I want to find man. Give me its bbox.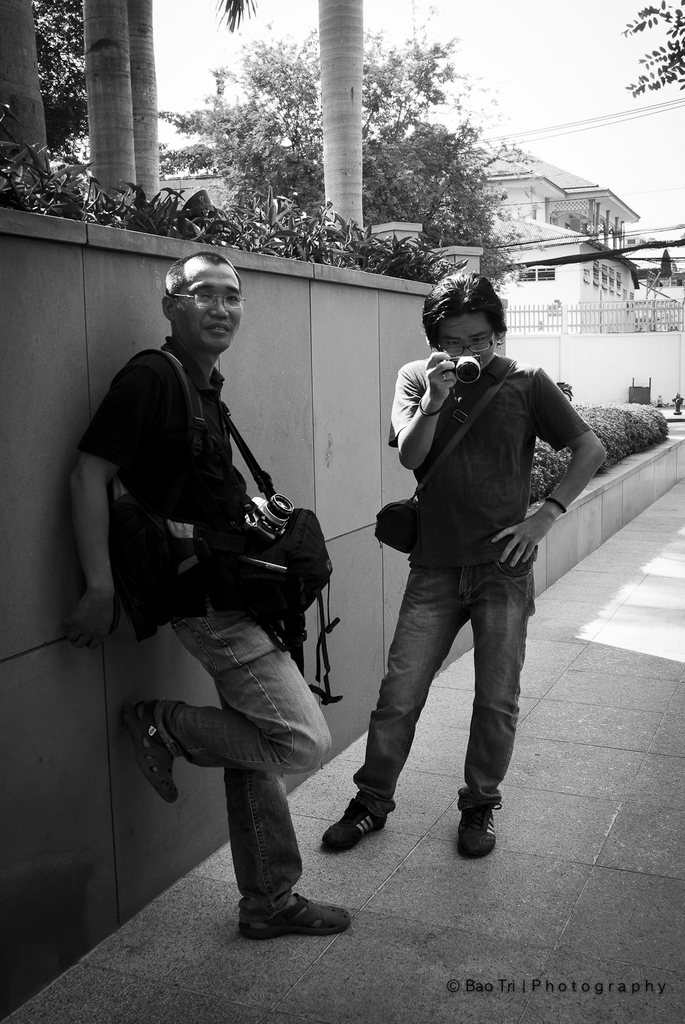
locate(85, 253, 358, 950).
